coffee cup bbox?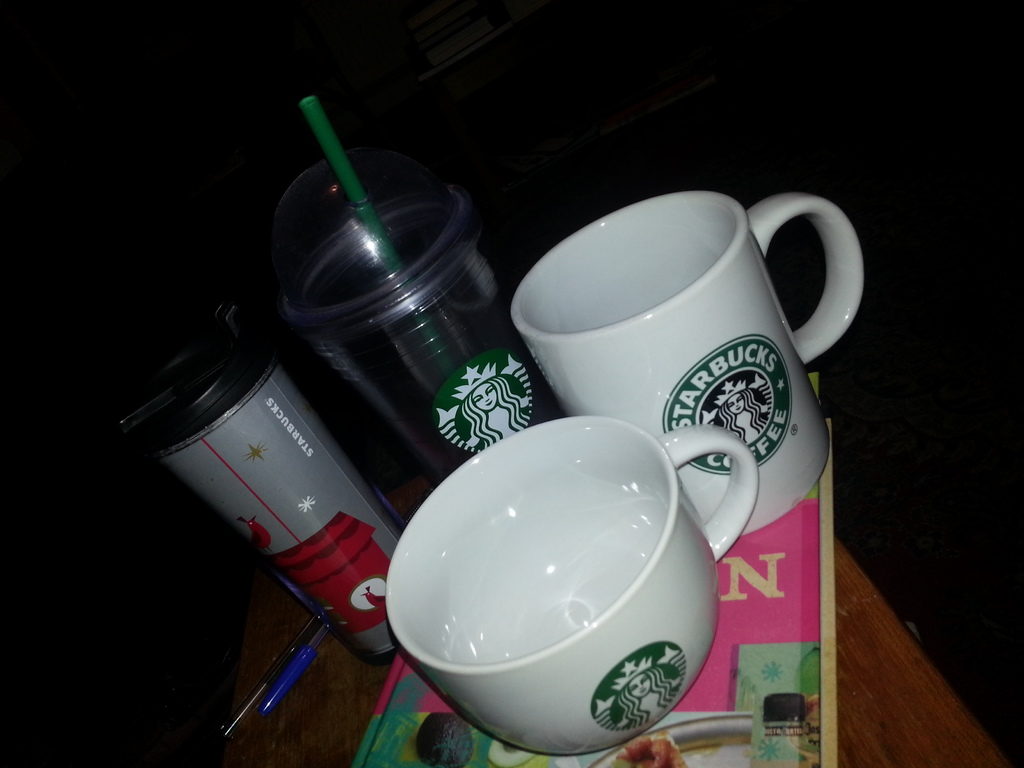
rect(380, 421, 759, 761)
